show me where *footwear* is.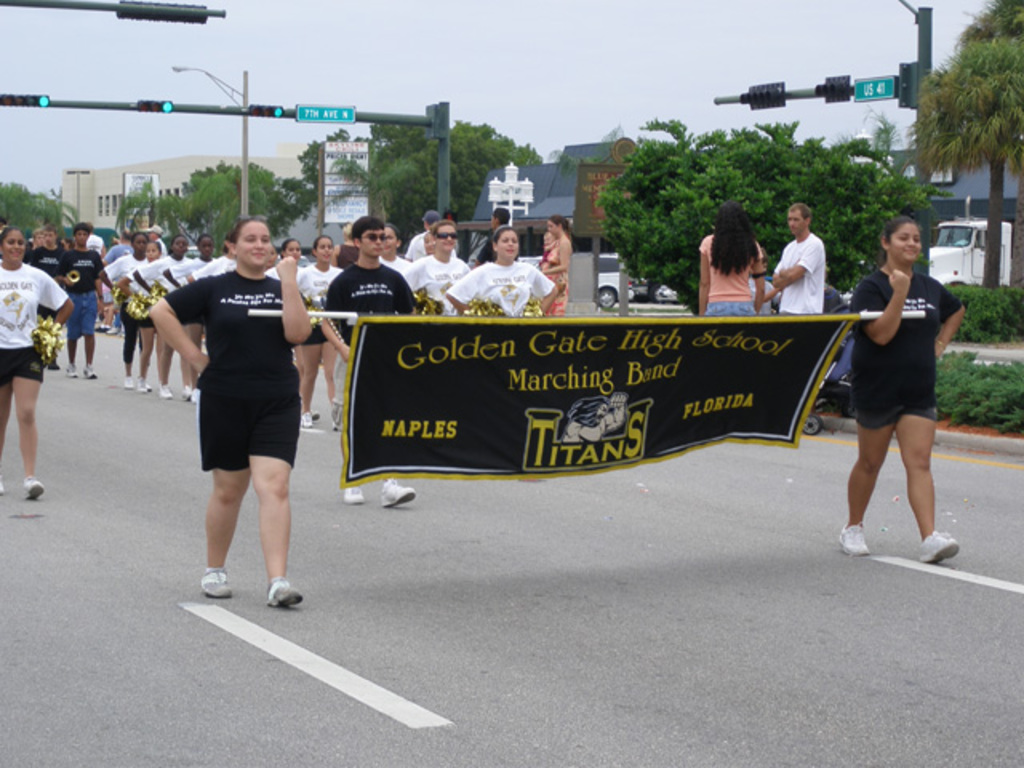
*footwear* is at select_region(109, 328, 117, 333).
